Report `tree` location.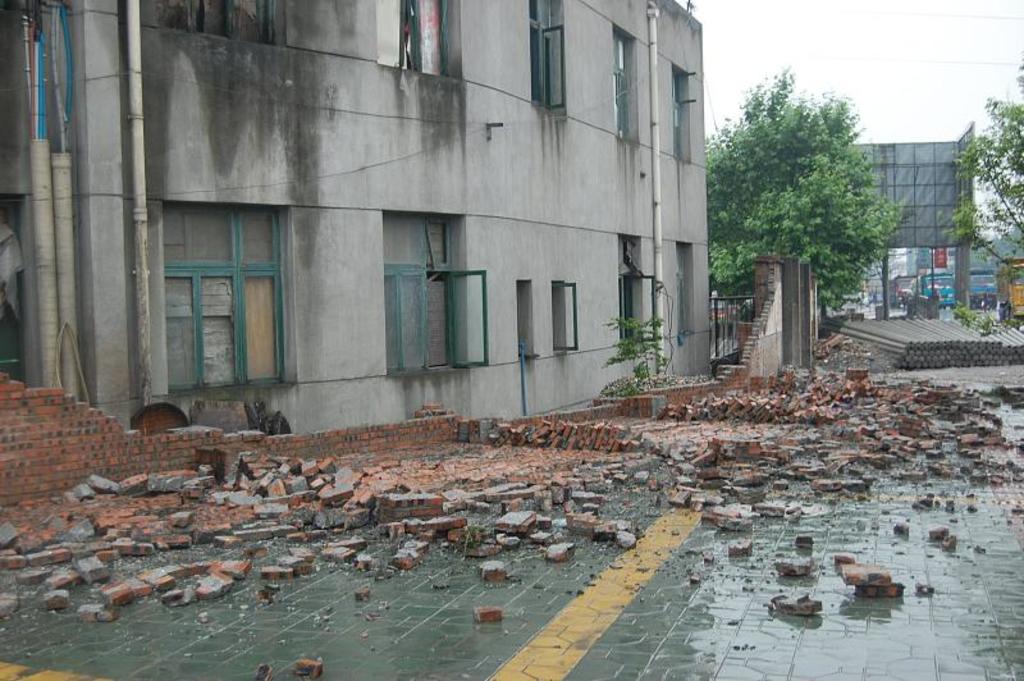
Report: <box>710,77,893,288</box>.
